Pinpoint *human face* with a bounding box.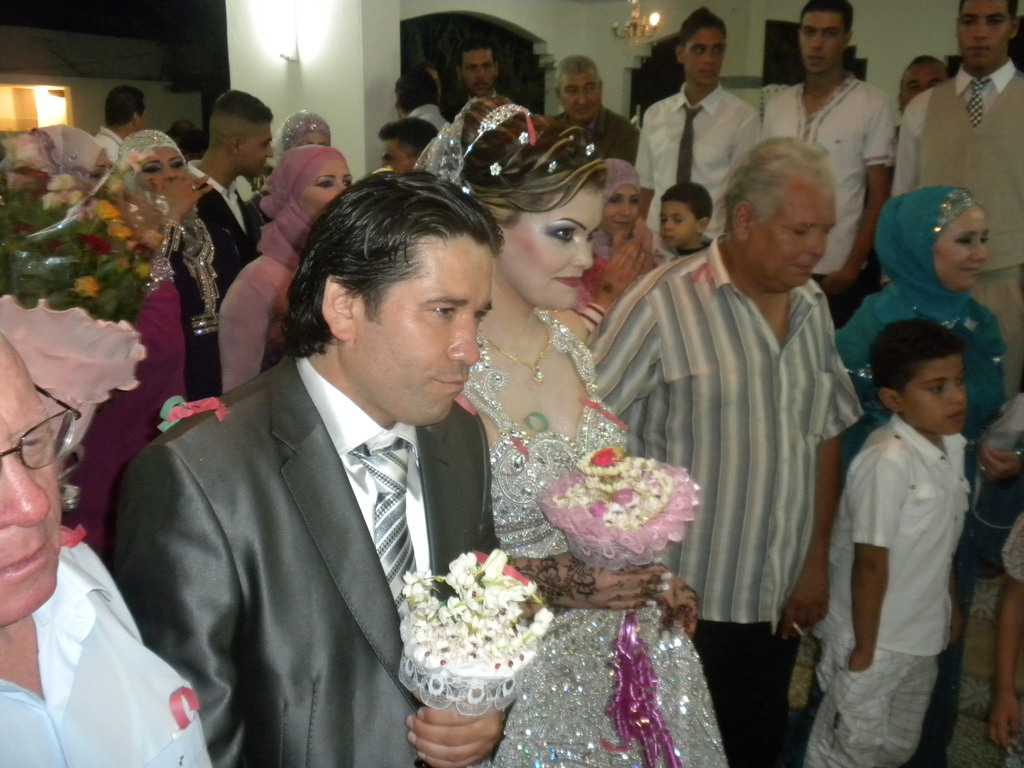
[x1=296, y1=160, x2=353, y2=227].
